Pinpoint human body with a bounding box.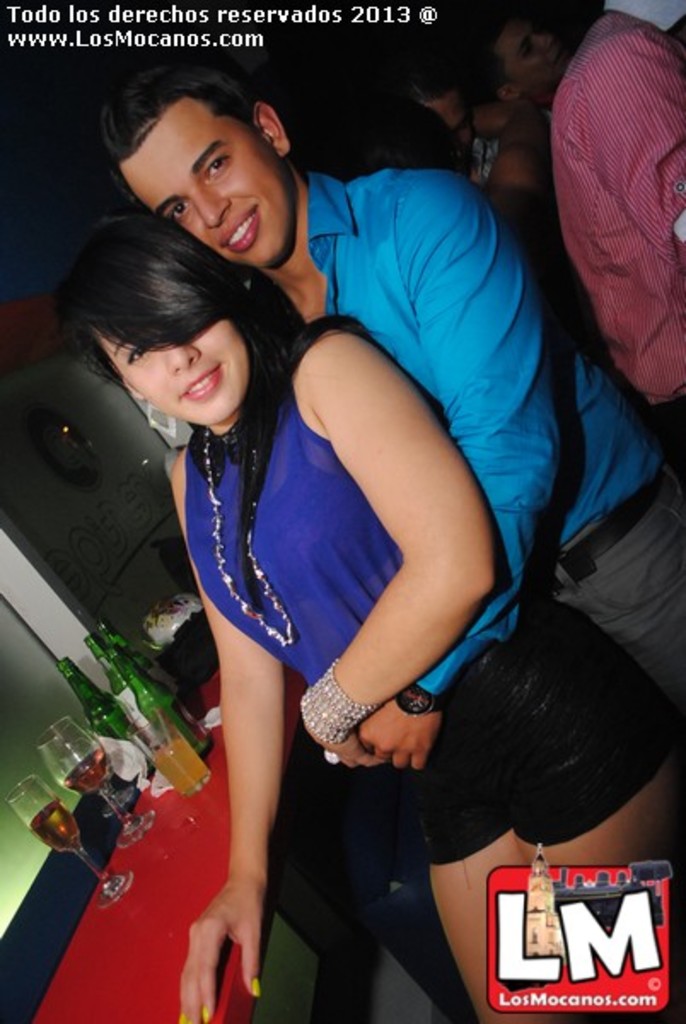
detection(311, 166, 684, 765).
